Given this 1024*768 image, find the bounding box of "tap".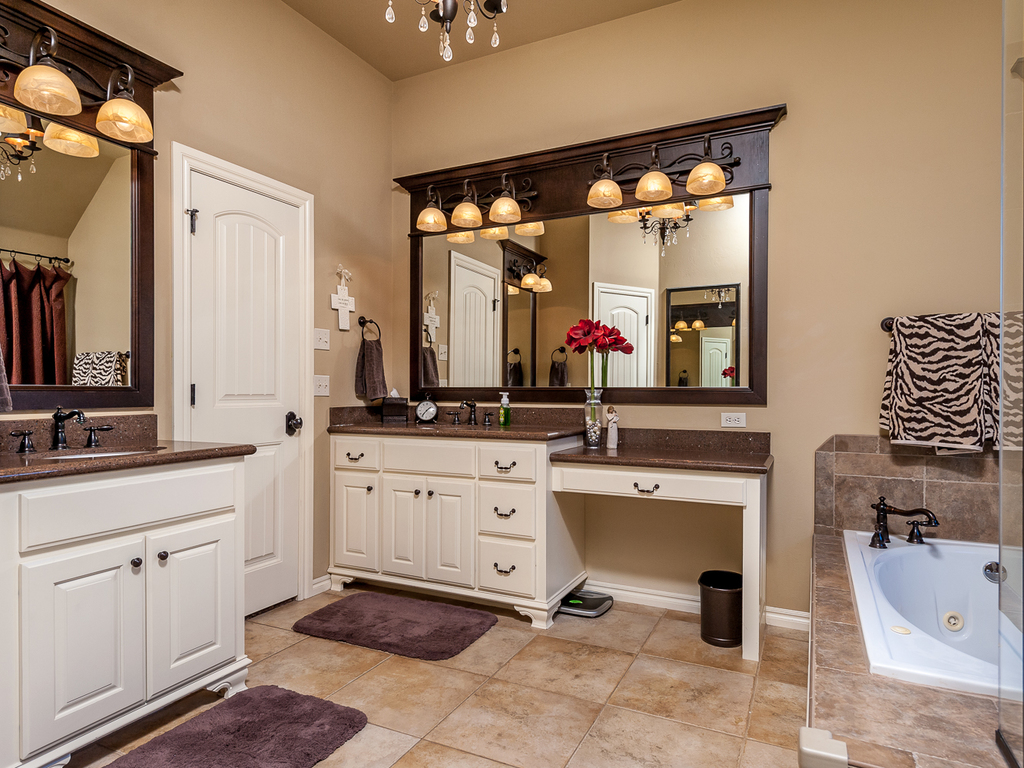
locate(54, 406, 91, 449).
